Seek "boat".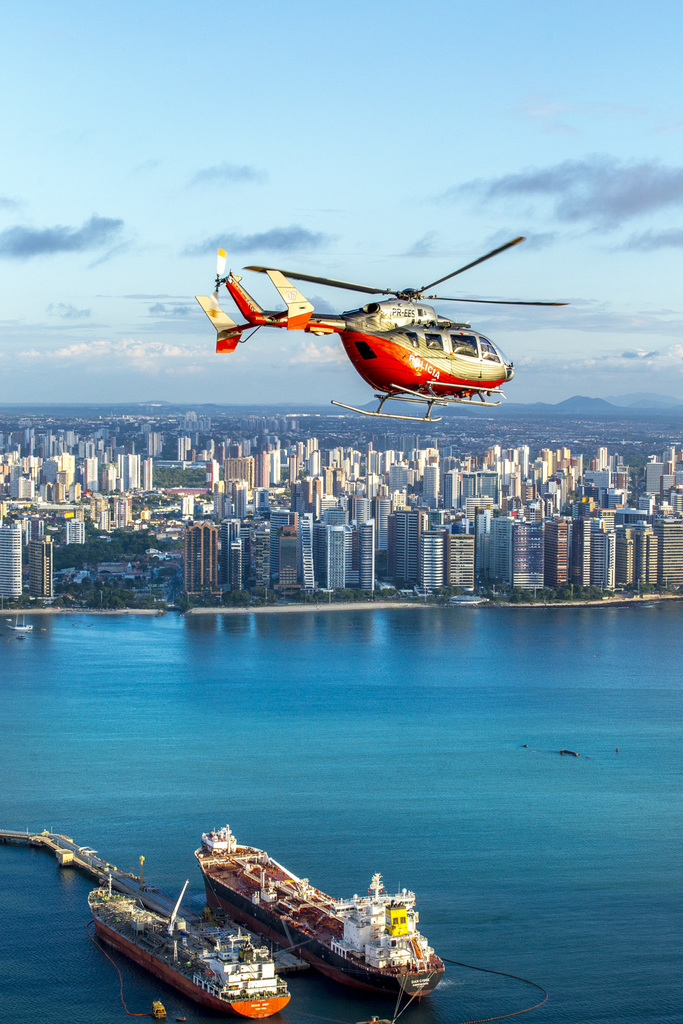
region(86, 880, 296, 1023).
